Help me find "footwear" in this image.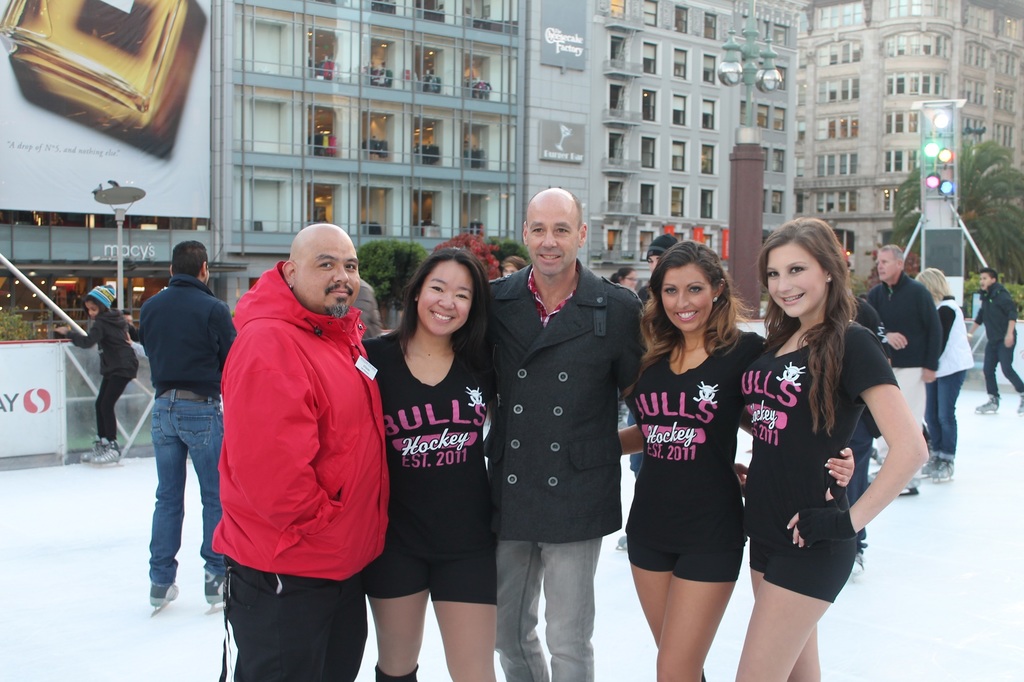
Found it: l=150, t=578, r=184, b=603.
